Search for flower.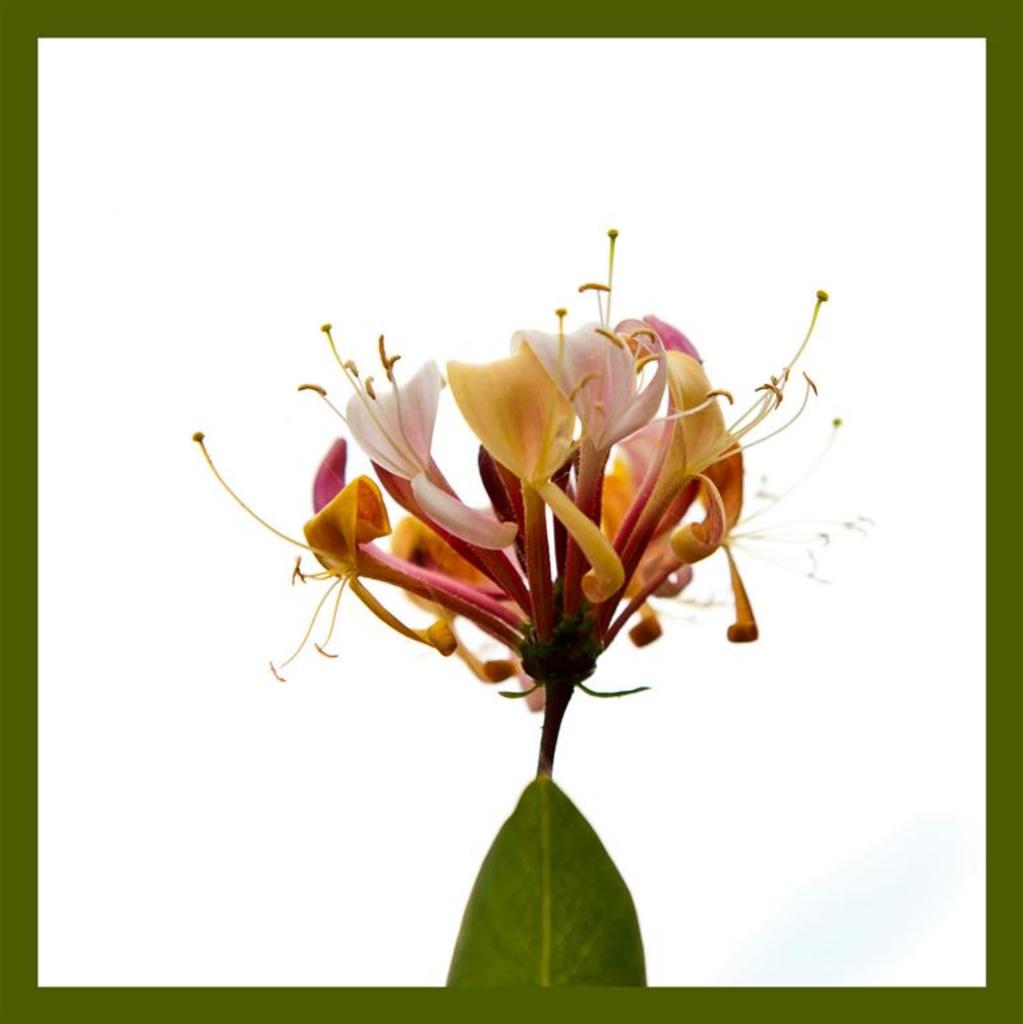
Found at locate(207, 249, 807, 765).
